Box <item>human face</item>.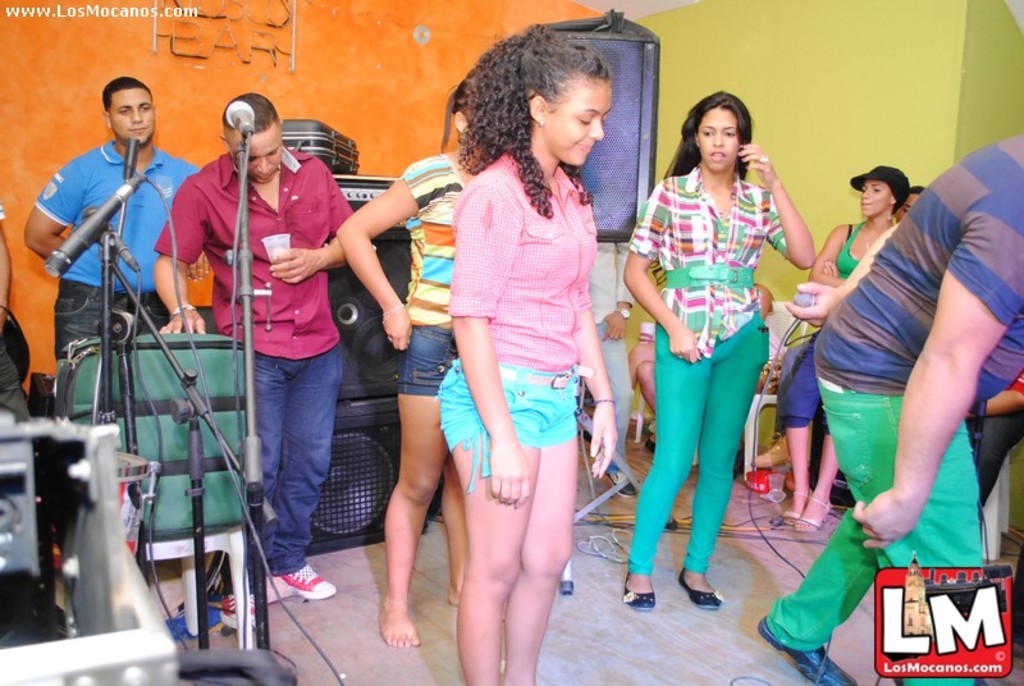
[left=115, top=86, right=155, bottom=145].
